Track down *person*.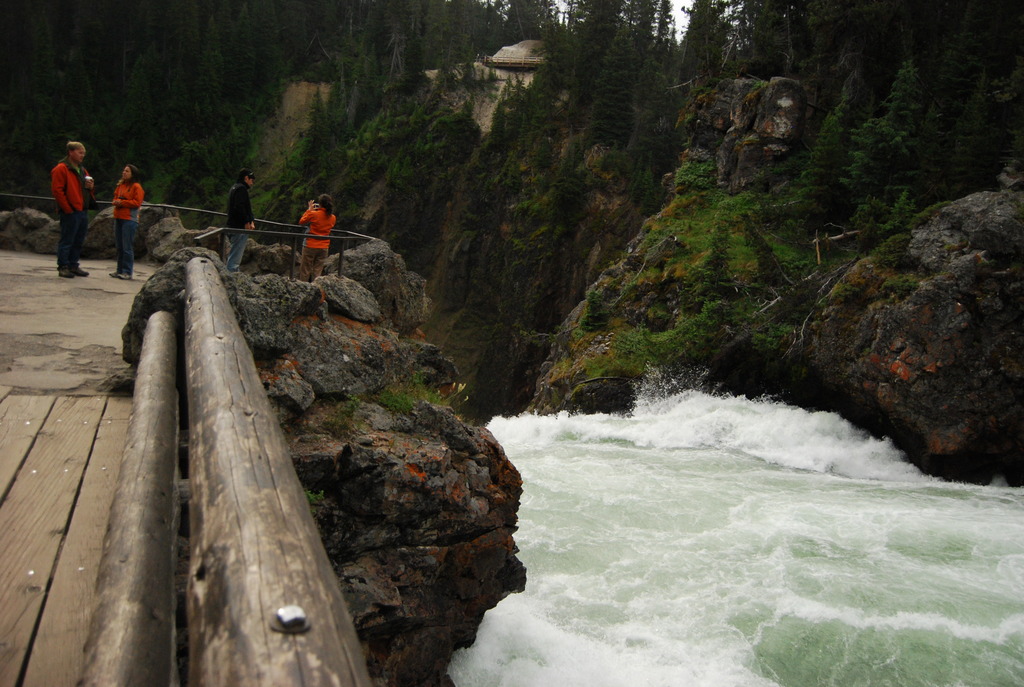
Tracked to x1=51 y1=138 x2=92 y2=278.
